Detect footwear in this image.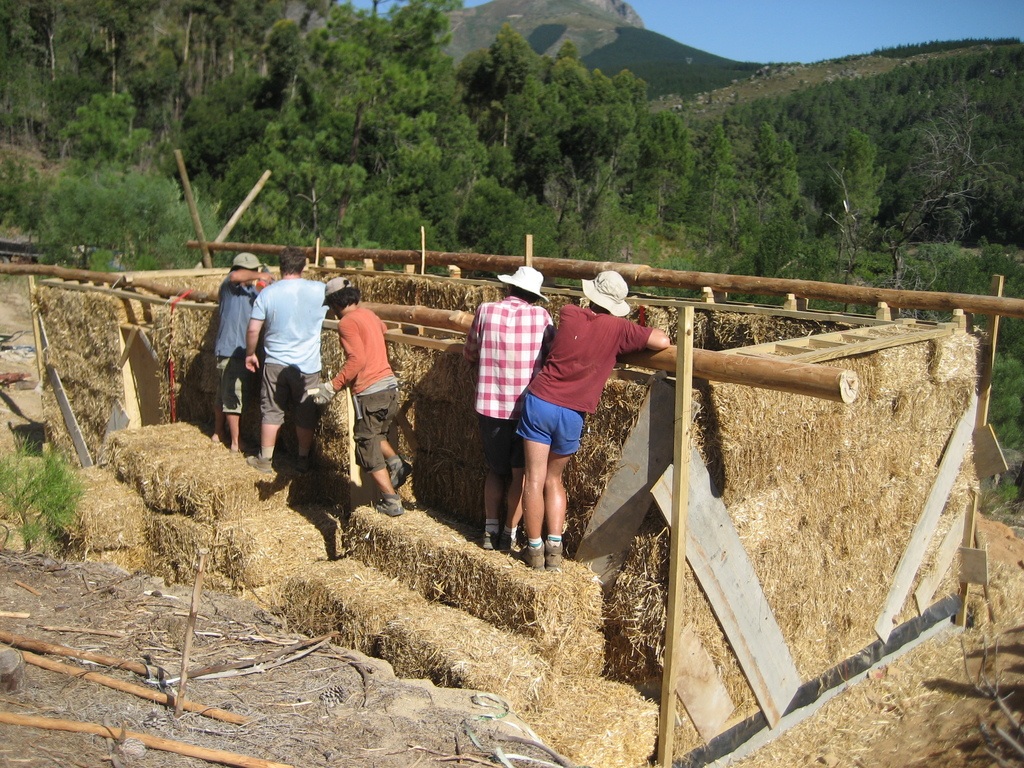
Detection: [left=546, top=543, right=564, bottom=569].
